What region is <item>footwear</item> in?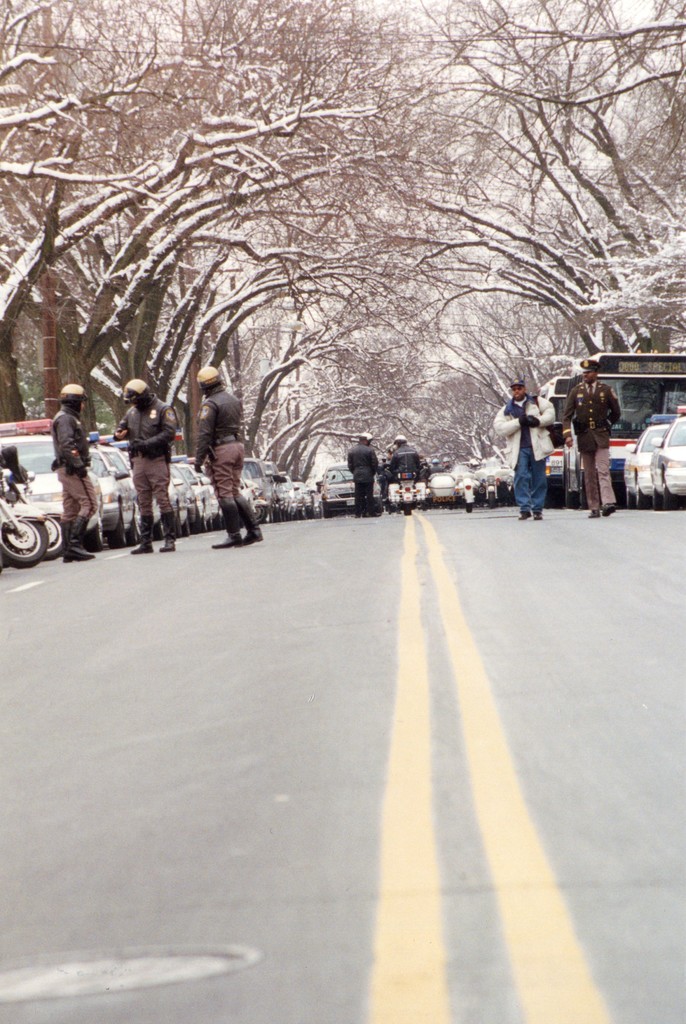
x1=155 y1=504 x2=179 y2=550.
